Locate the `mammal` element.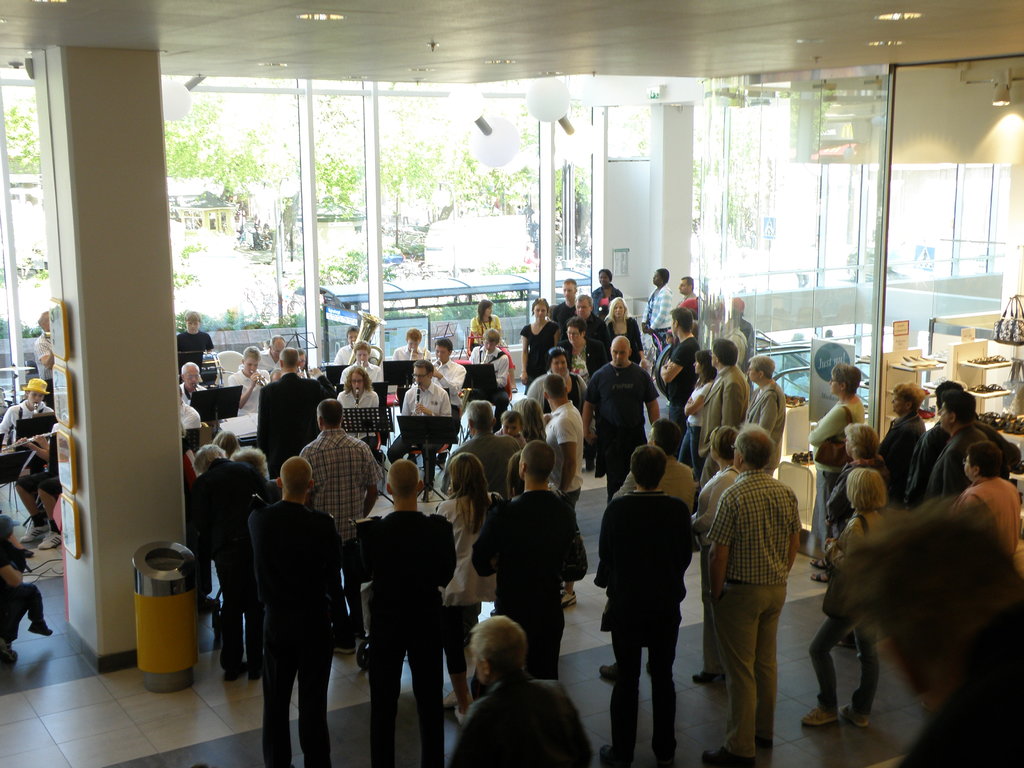
Element bbox: detection(467, 328, 516, 387).
